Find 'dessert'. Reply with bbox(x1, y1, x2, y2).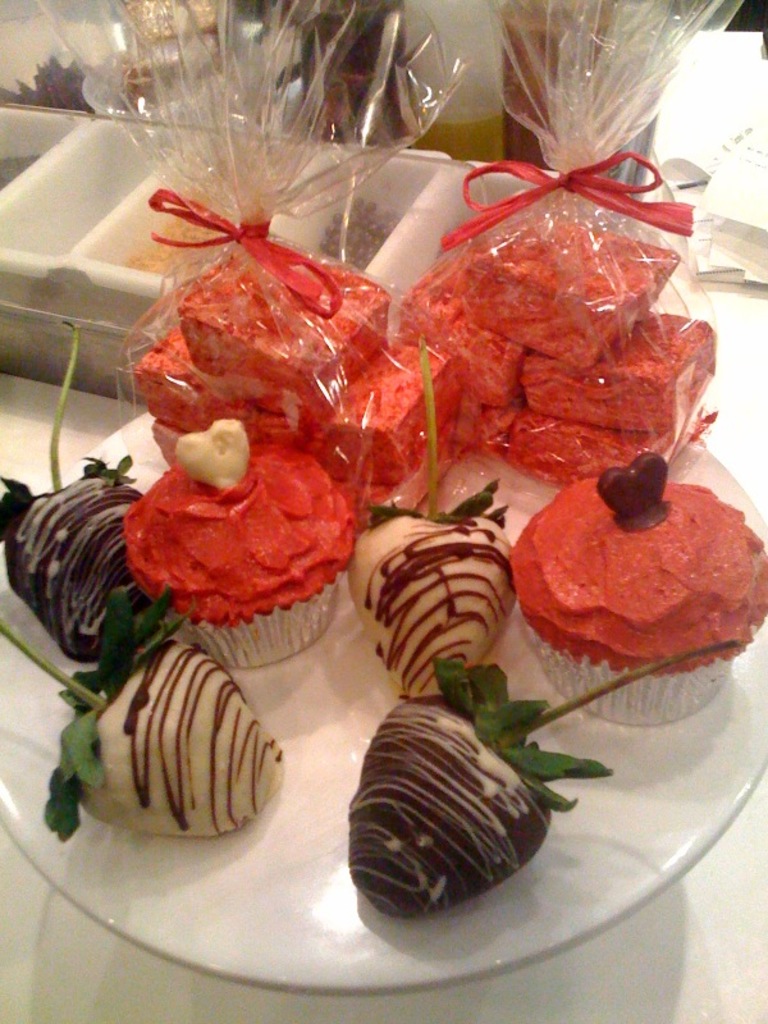
bbox(136, 333, 212, 422).
